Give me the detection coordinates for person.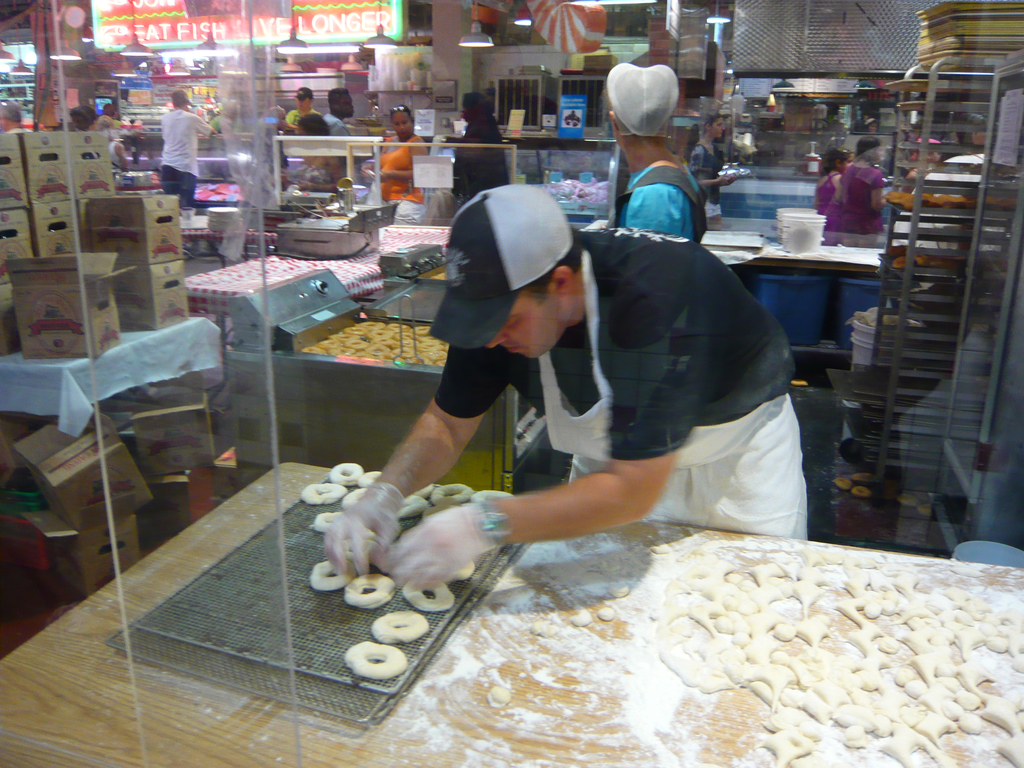
[x1=281, y1=109, x2=356, y2=197].
